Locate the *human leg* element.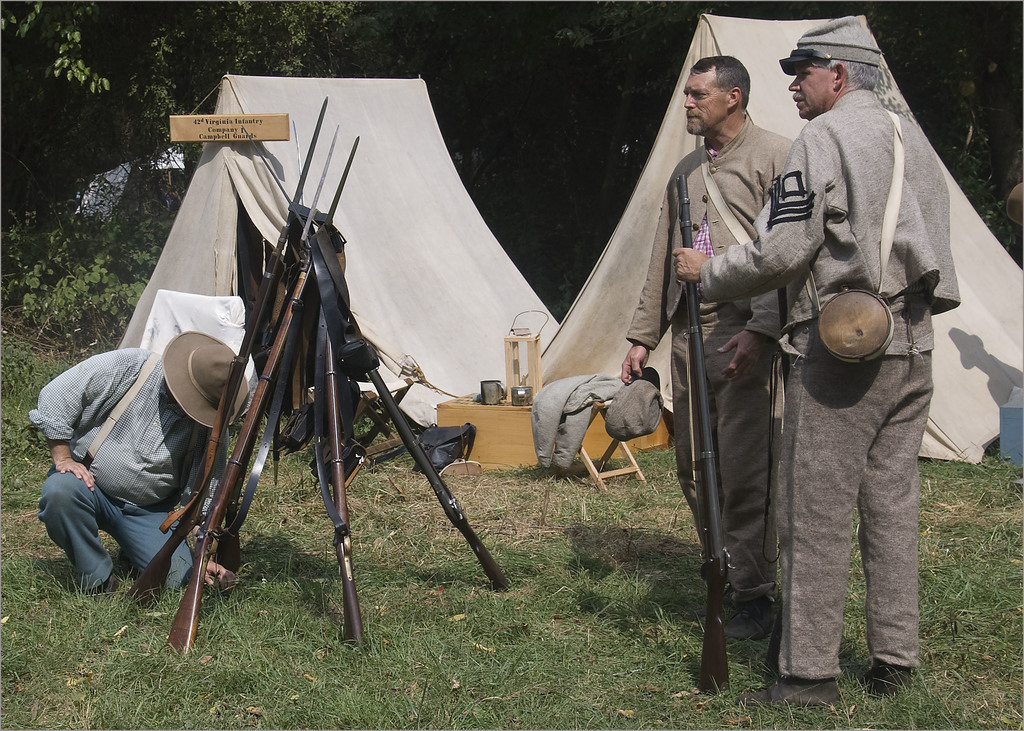
Element bbox: bbox(116, 504, 195, 593).
